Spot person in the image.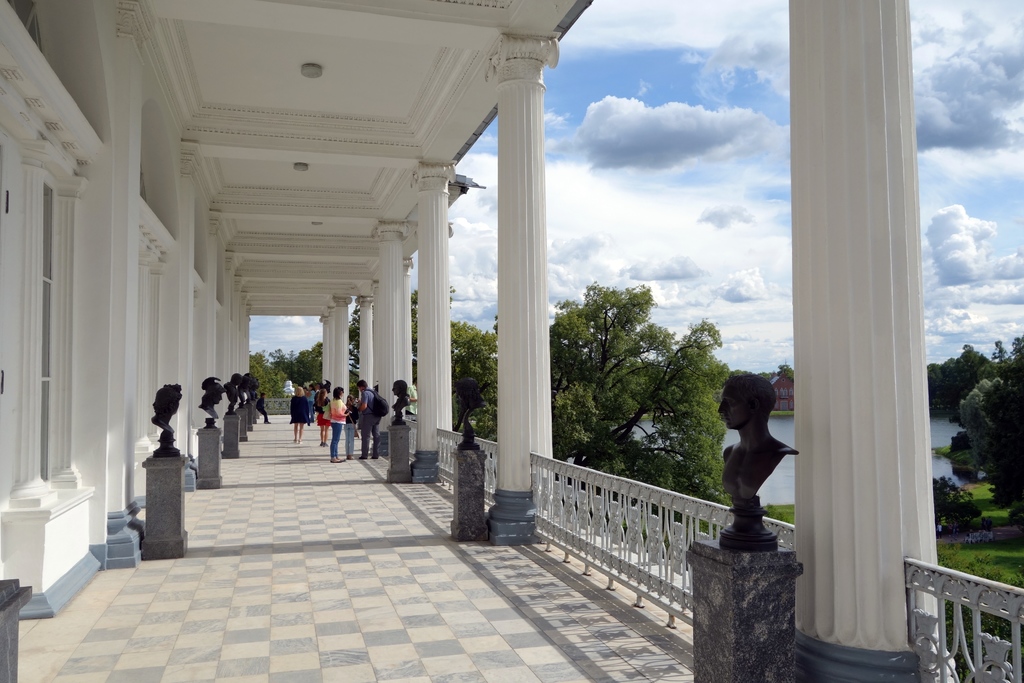
person found at [354,378,384,462].
